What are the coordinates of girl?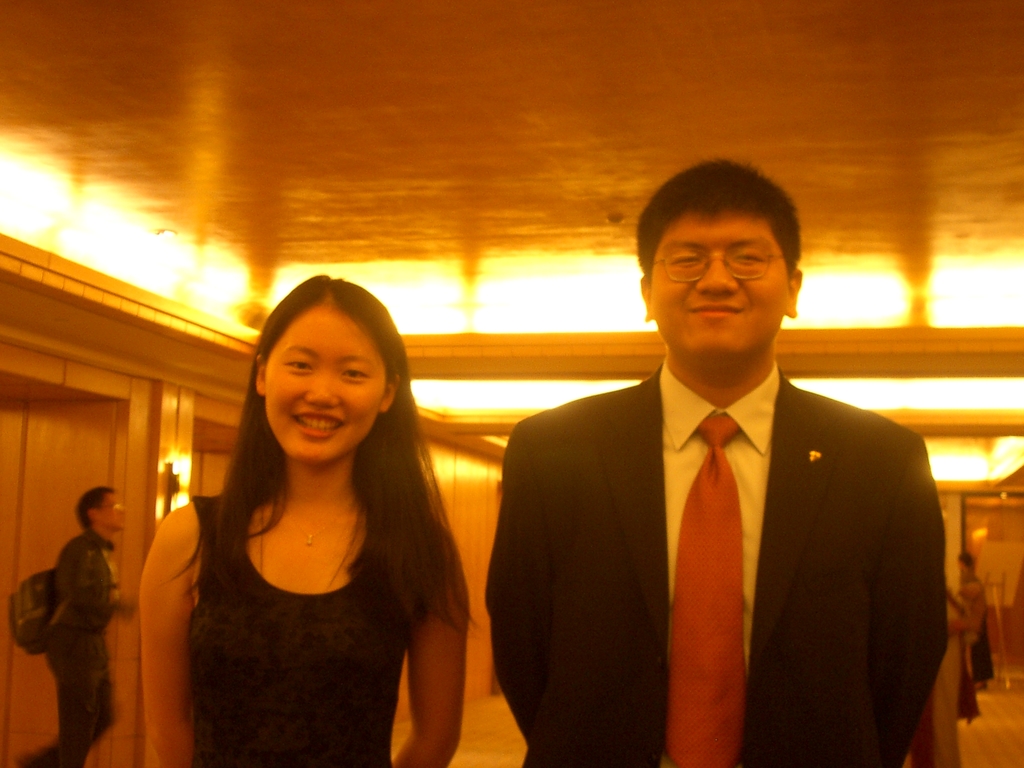
box=[958, 548, 1004, 691].
